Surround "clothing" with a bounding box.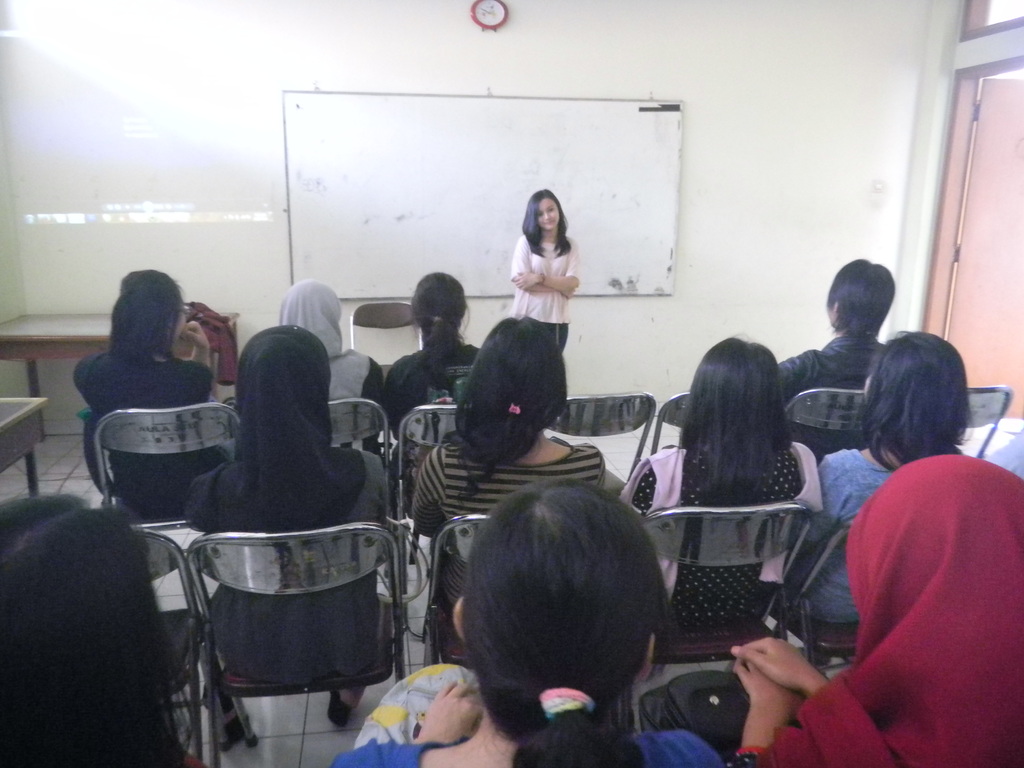
bbox=(329, 732, 724, 767).
